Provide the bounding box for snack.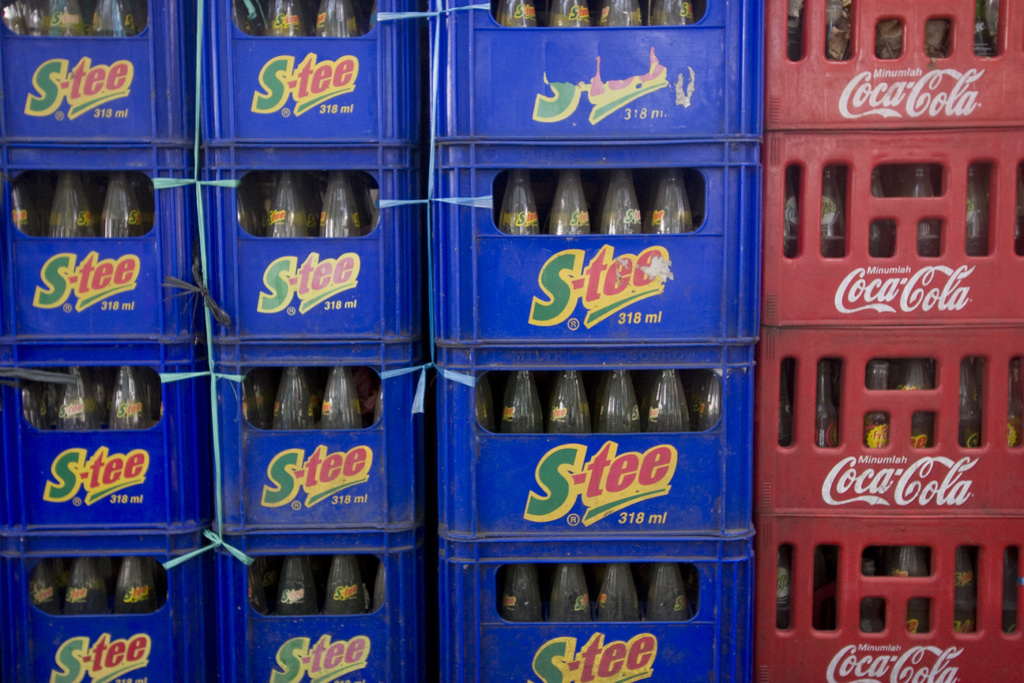
787,0,1006,60.
